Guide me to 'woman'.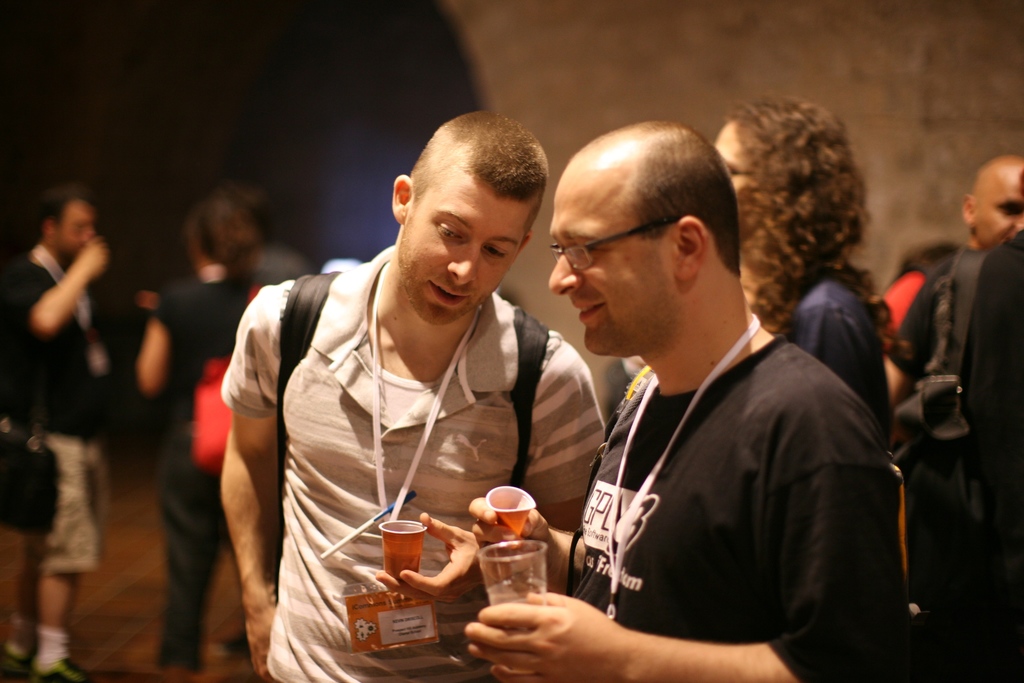
Guidance: bbox=(710, 99, 902, 450).
